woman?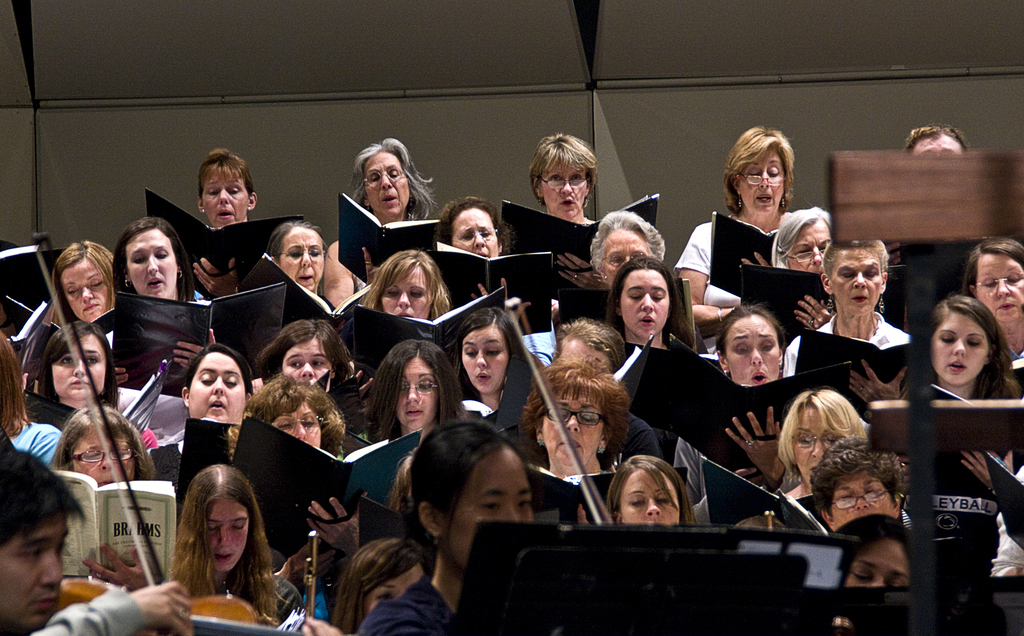
select_region(24, 314, 161, 452)
